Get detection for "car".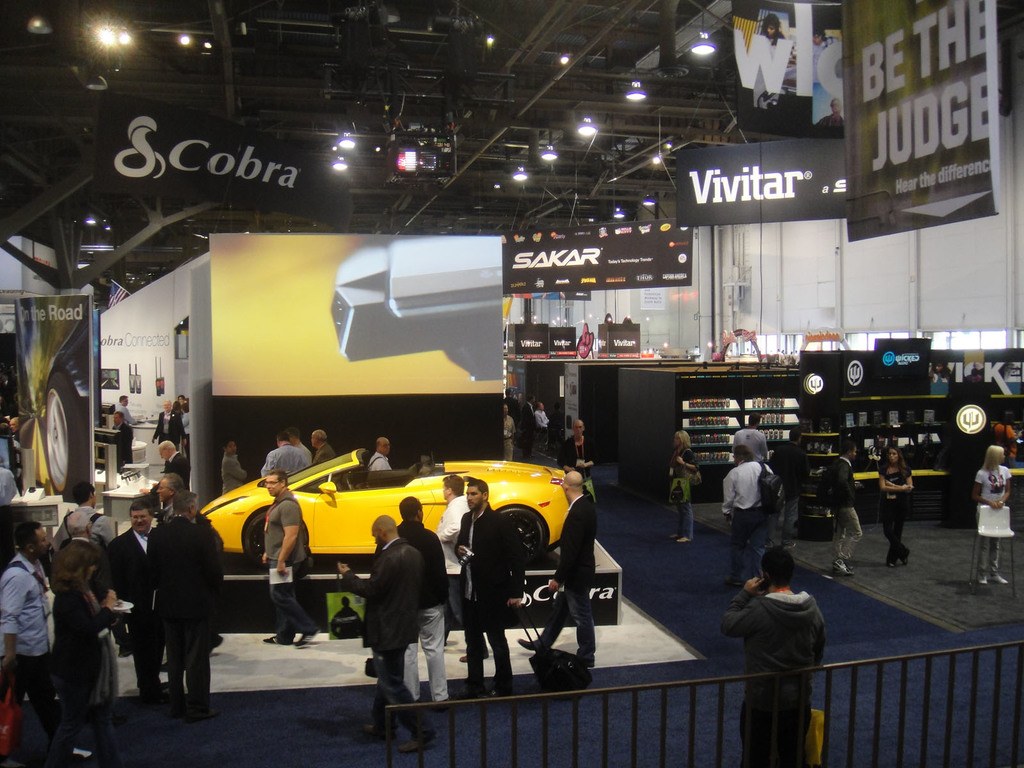
Detection: 201 447 570 572.
